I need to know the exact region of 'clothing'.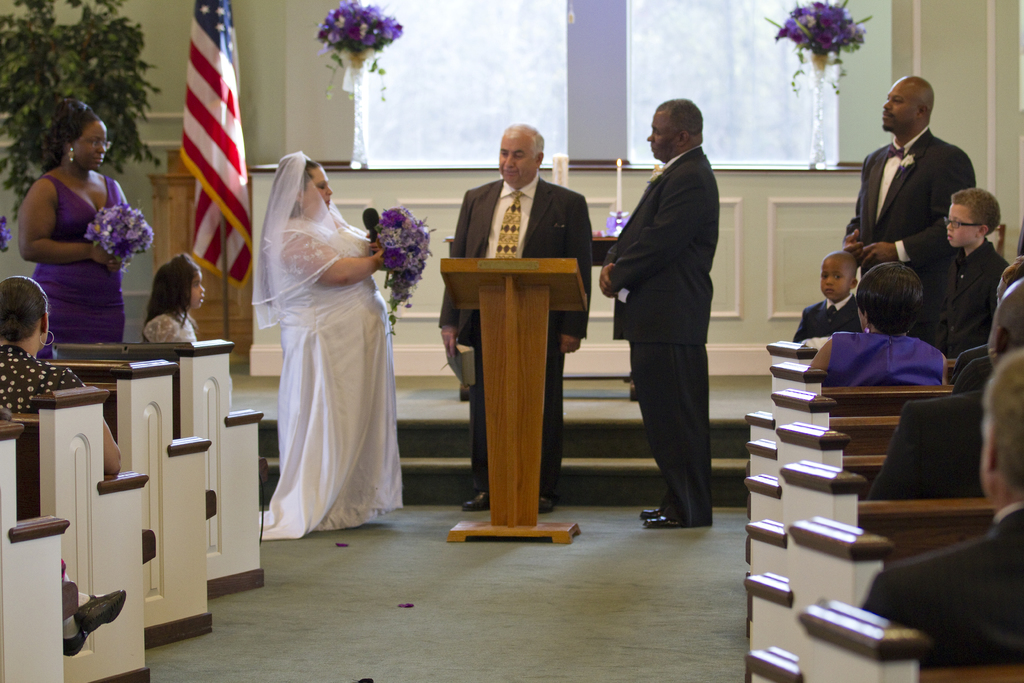
Region: BBox(438, 173, 593, 491).
